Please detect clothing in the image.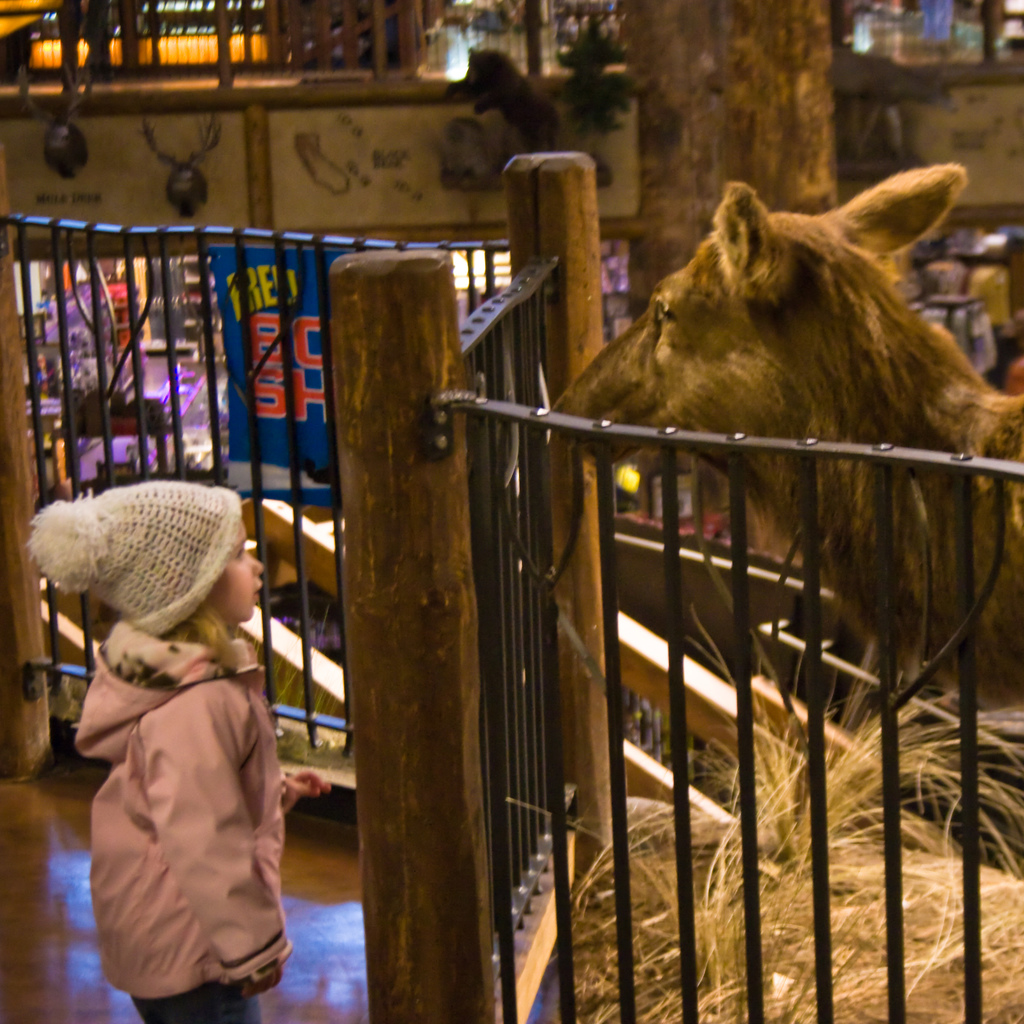
{"left": 70, "top": 577, "right": 325, "bottom": 1002}.
